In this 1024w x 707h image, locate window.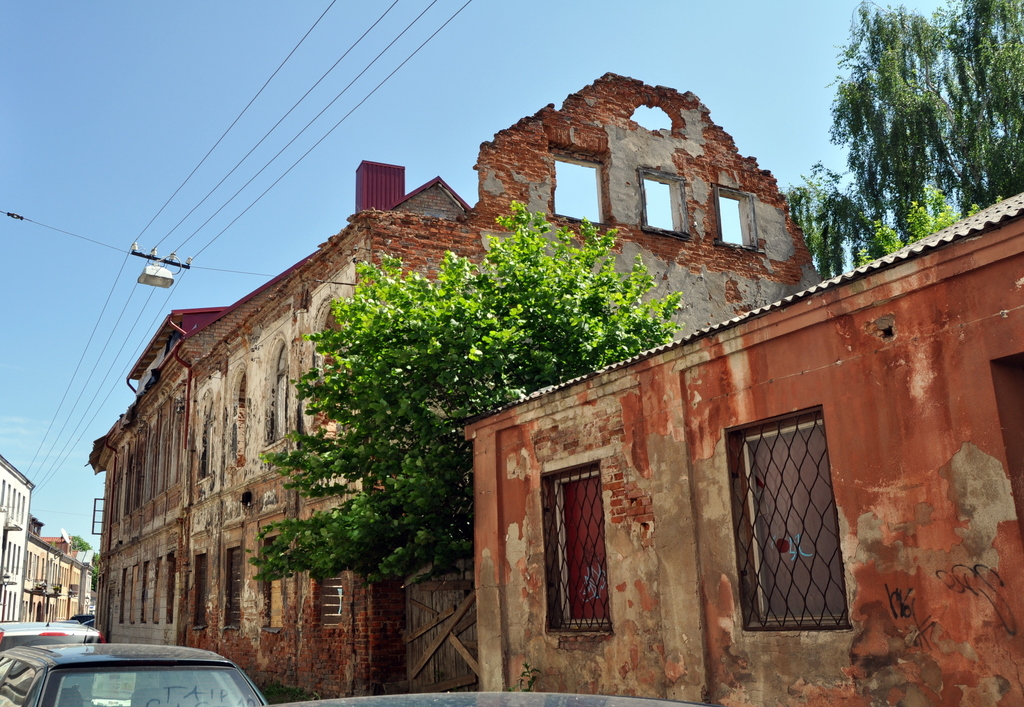
Bounding box: 262:337:291:444.
